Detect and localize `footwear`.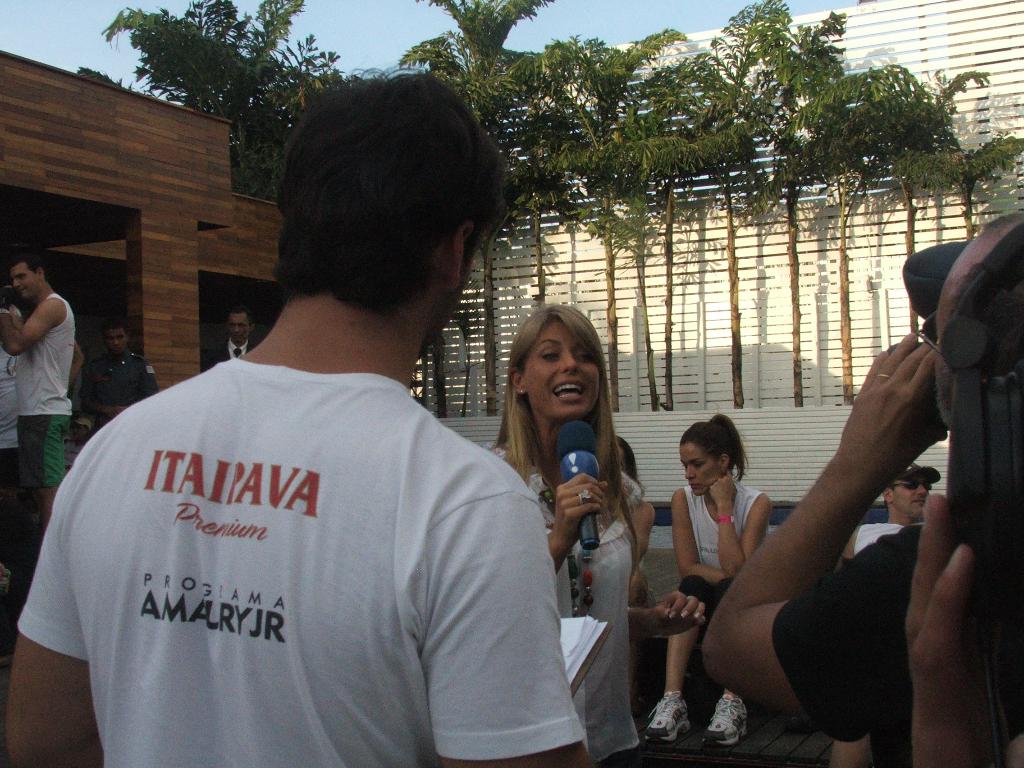
Localized at {"left": 636, "top": 696, "right": 692, "bottom": 740}.
